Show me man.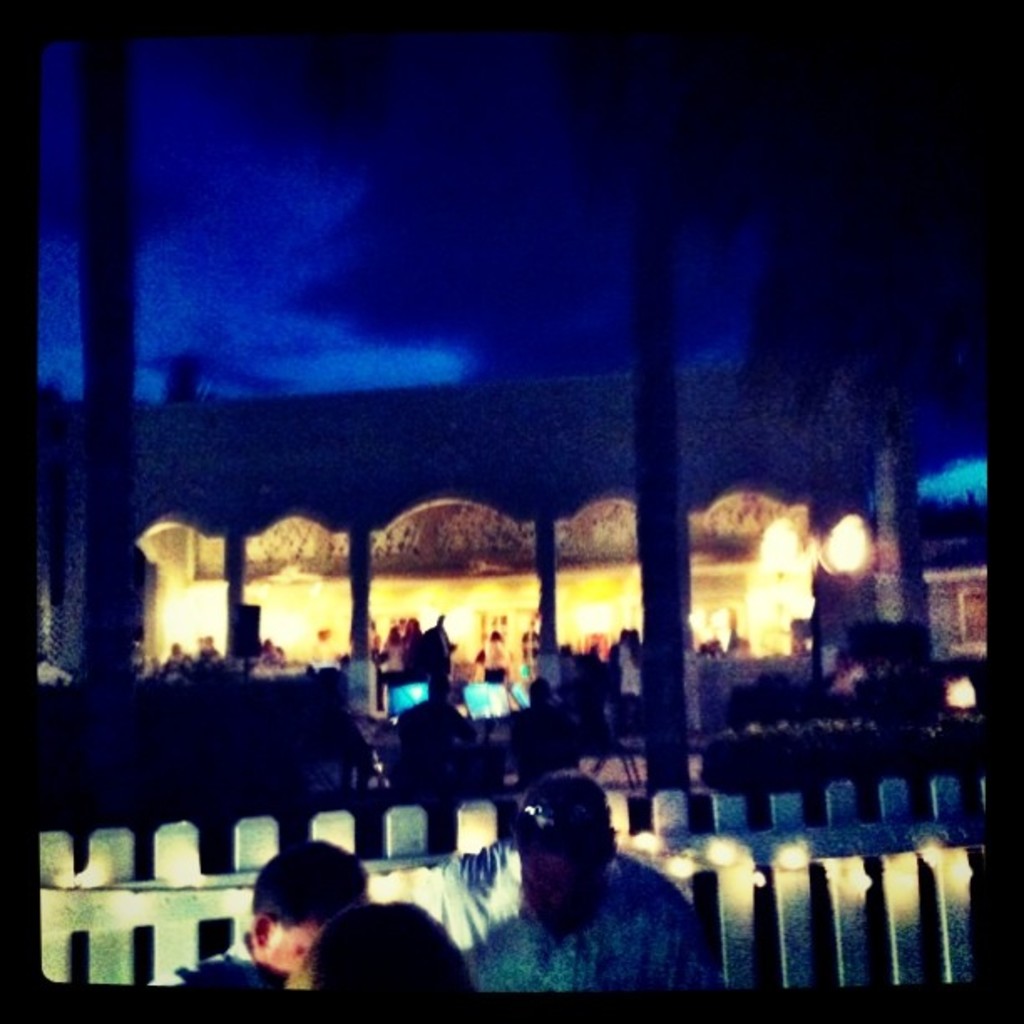
man is here: Rect(479, 791, 733, 1006).
